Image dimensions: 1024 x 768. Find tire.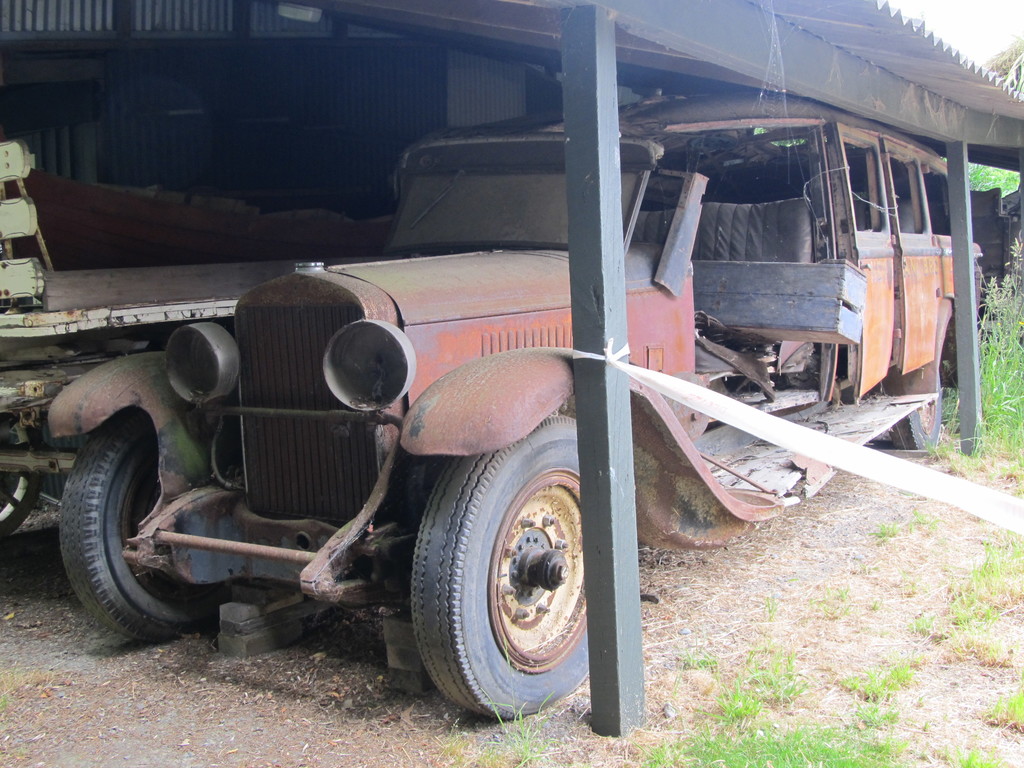
locate(0, 412, 42, 539).
